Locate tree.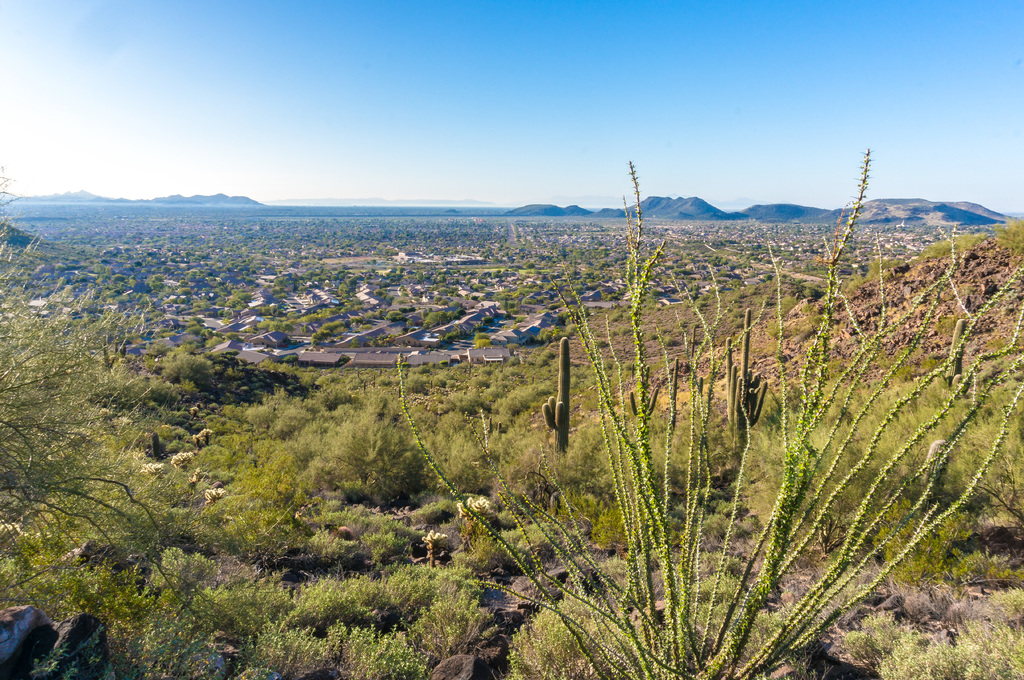
Bounding box: pyautogui.locateOnScreen(0, 157, 229, 651).
